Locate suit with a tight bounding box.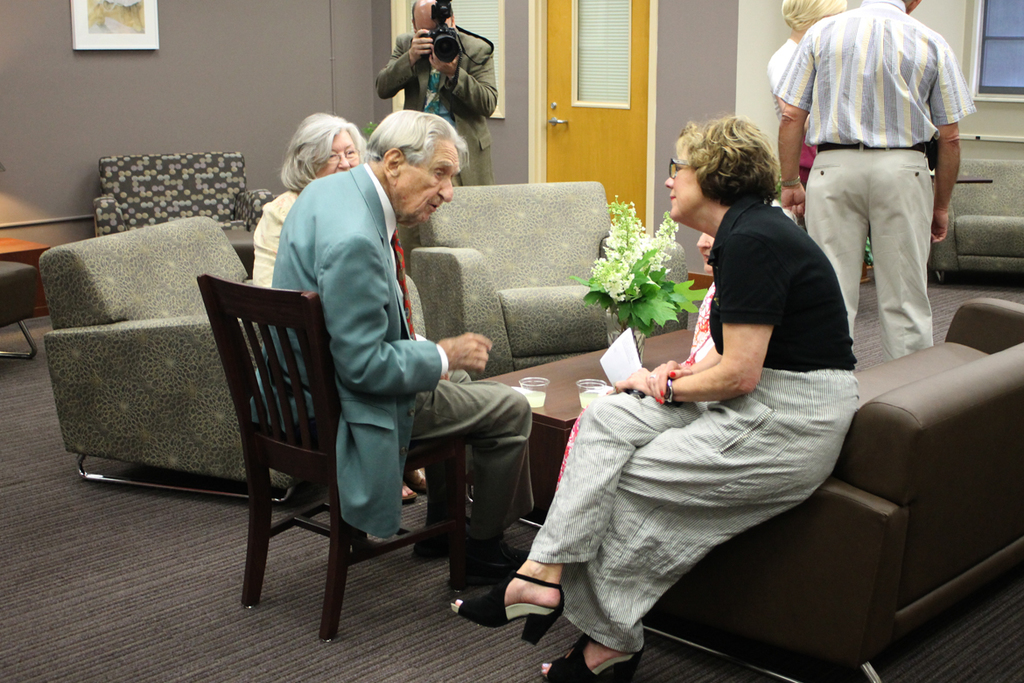
250/157/530/546.
